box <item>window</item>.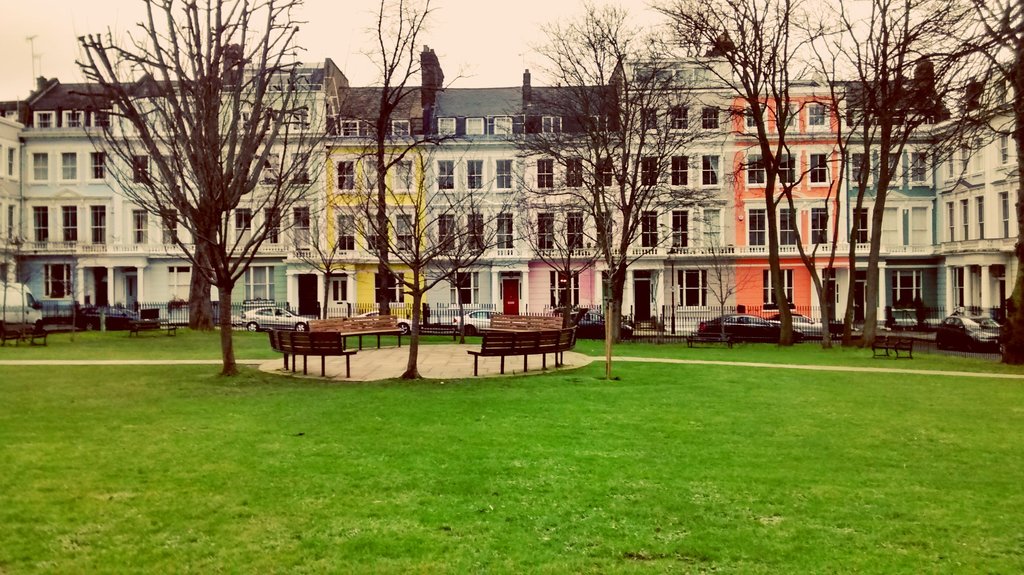
bbox=(469, 159, 483, 186).
